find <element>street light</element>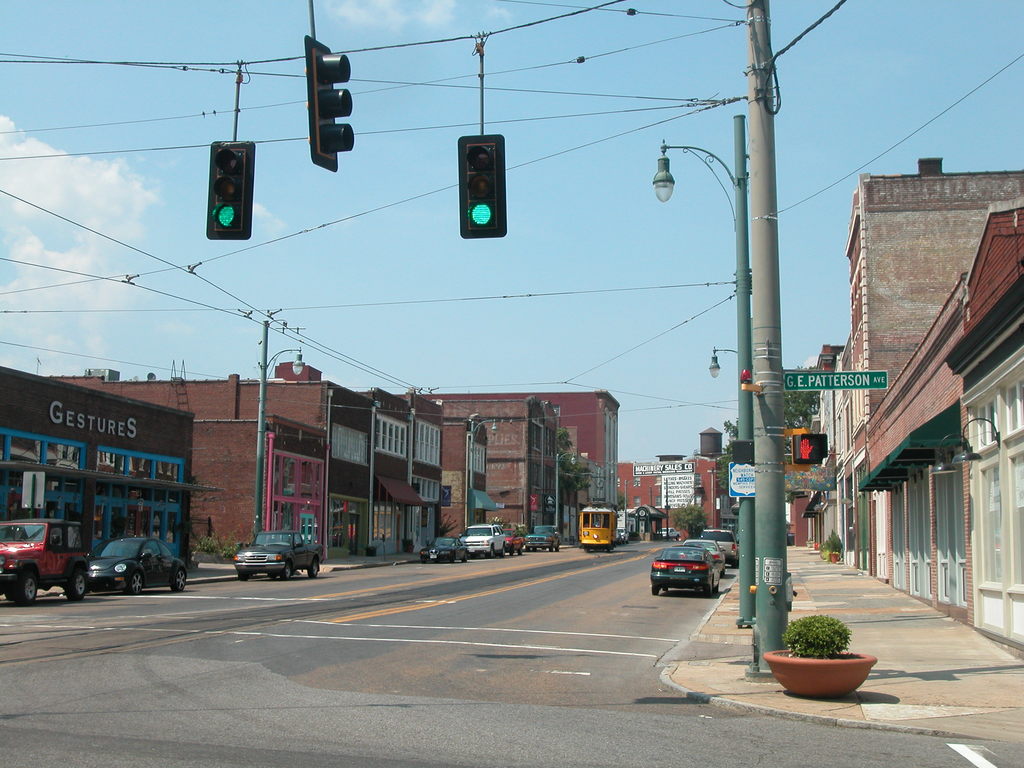
rect(580, 463, 616, 495)
